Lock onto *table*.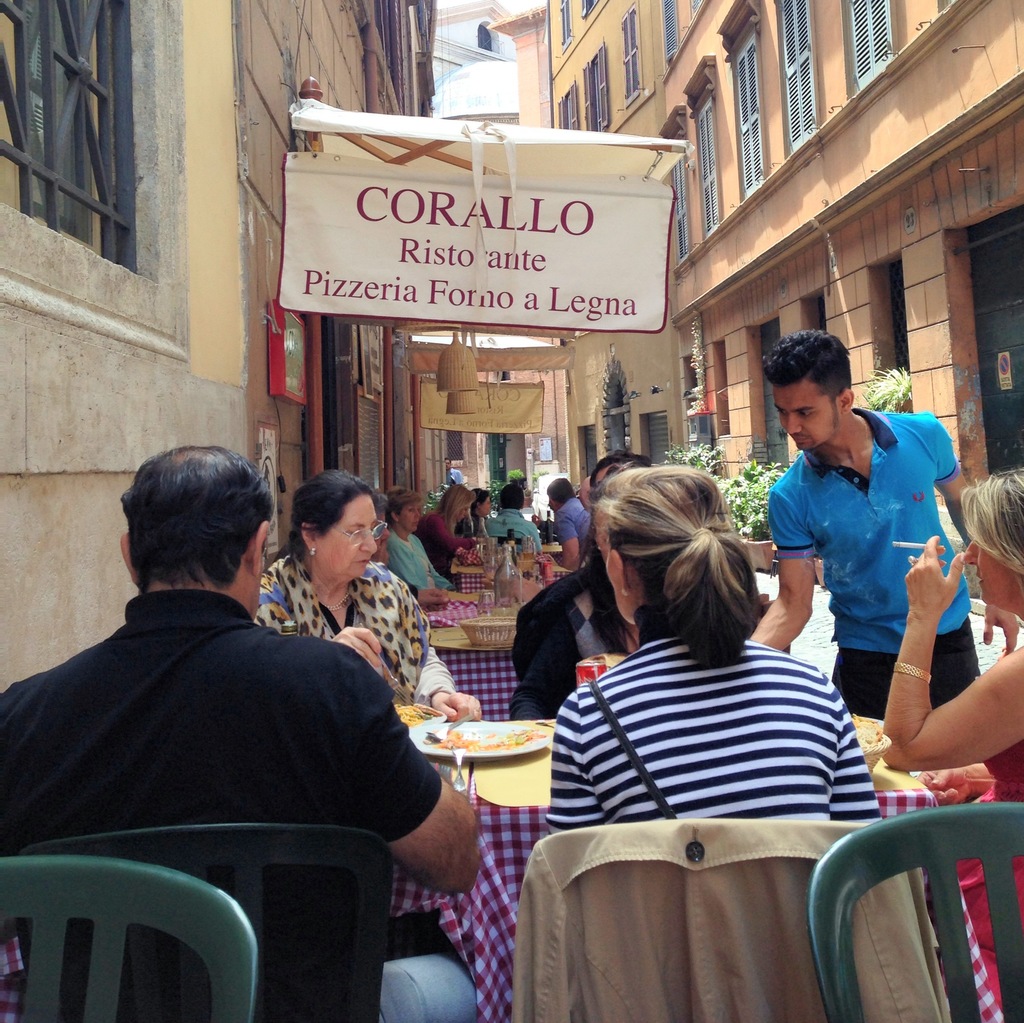
Locked: (452,560,572,604).
